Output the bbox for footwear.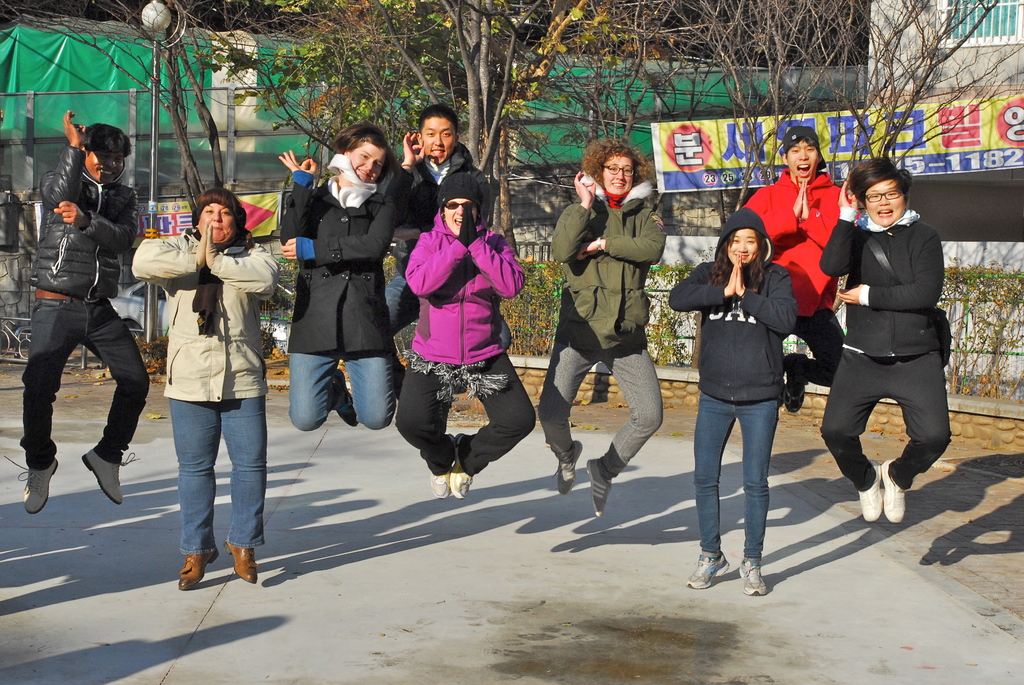
pyautogui.locateOnScreen(583, 453, 616, 518).
